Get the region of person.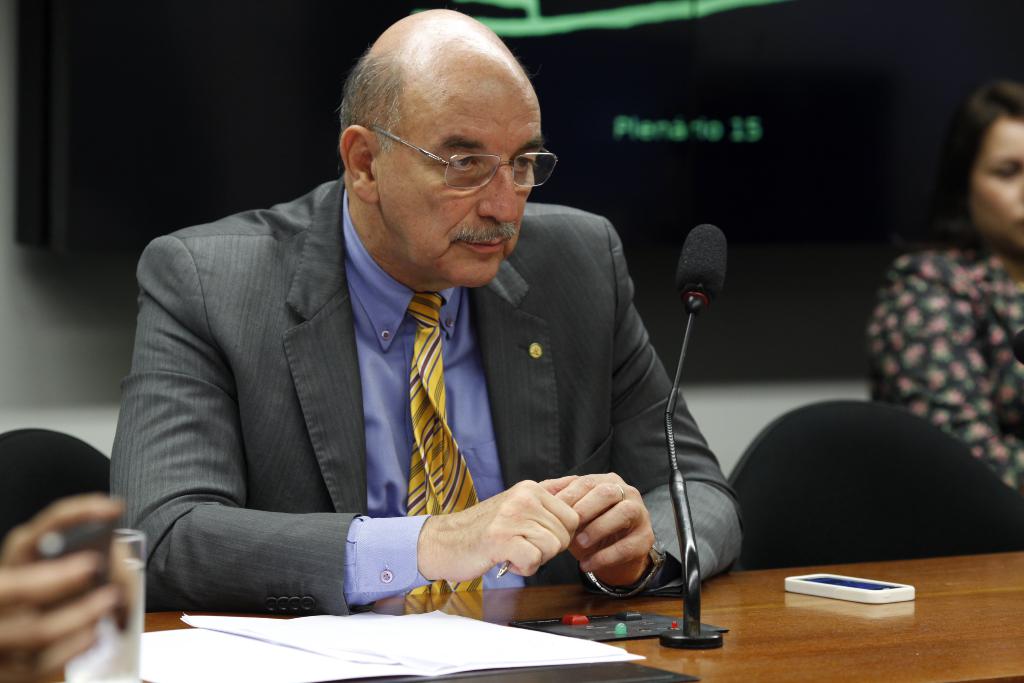
bbox=(866, 89, 1023, 497).
